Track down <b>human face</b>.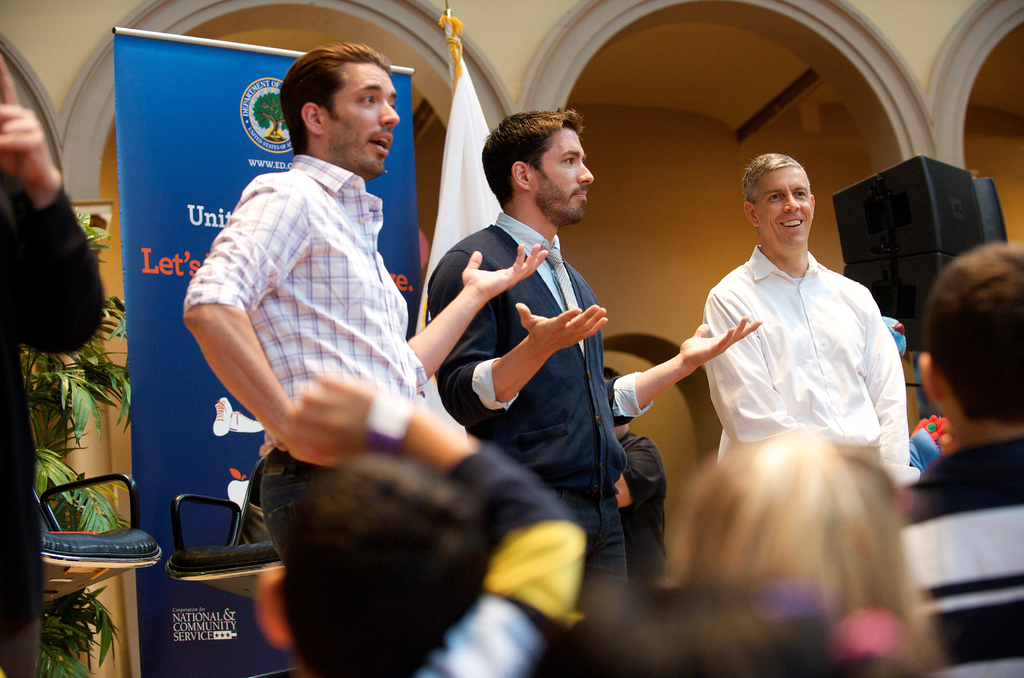
Tracked to bbox=(333, 56, 406, 185).
